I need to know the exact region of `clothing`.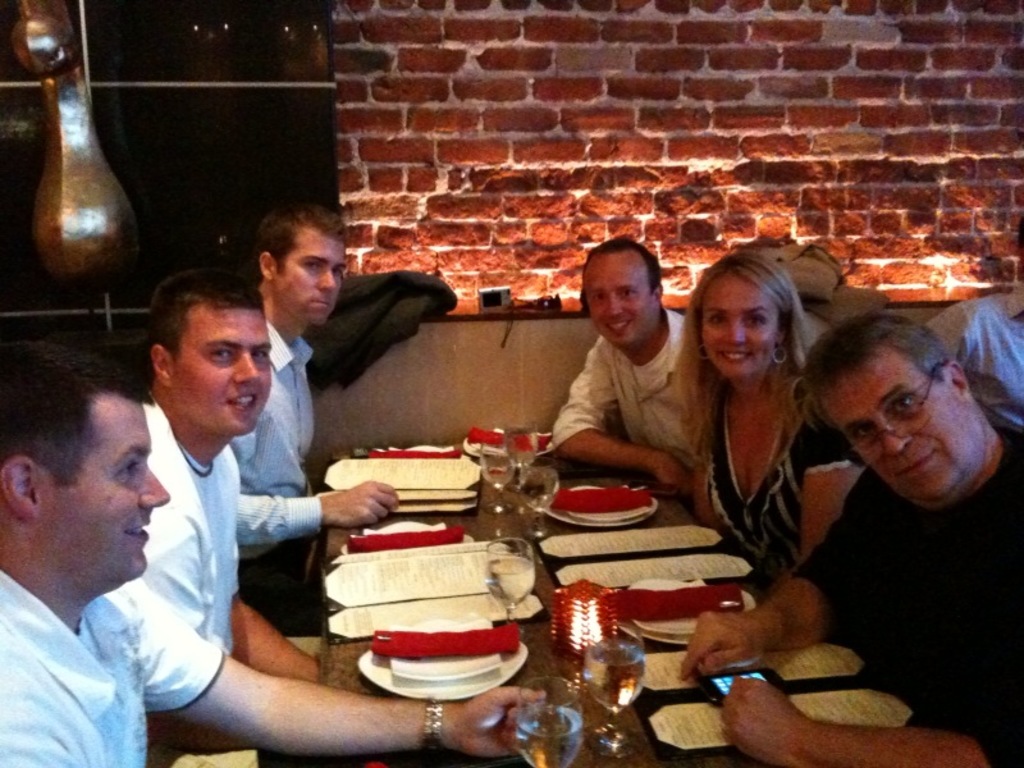
Region: left=799, top=421, right=1023, bottom=767.
